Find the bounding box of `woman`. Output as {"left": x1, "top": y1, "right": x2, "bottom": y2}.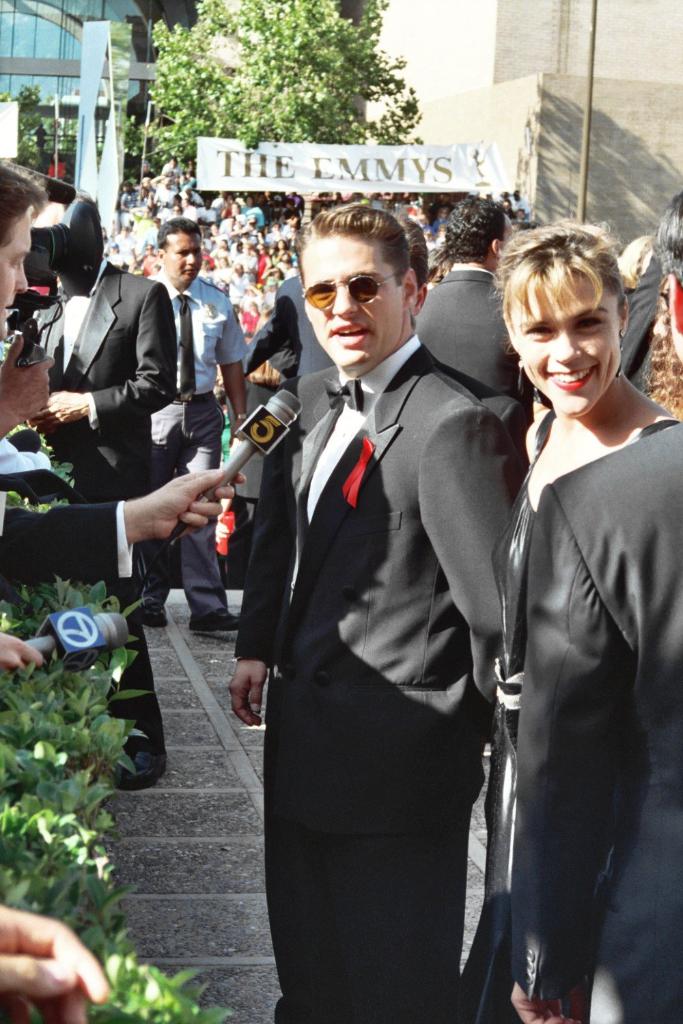
{"left": 490, "top": 238, "right": 659, "bottom": 1019}.
